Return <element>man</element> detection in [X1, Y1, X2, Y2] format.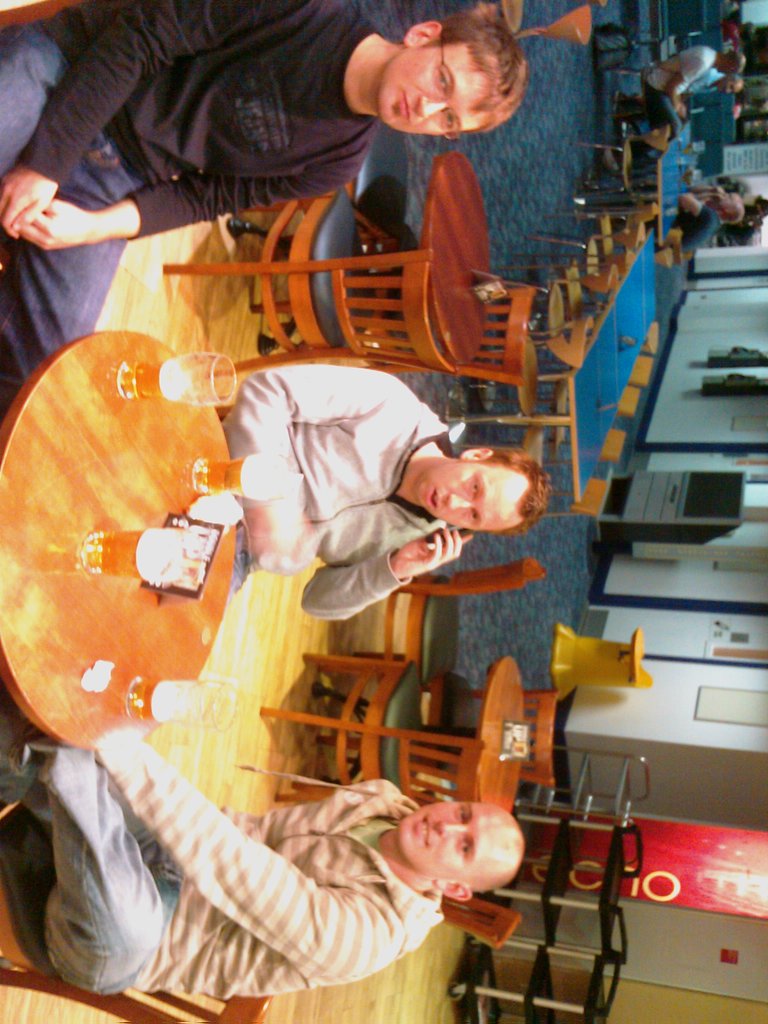
[648, 49, 749, 145].
